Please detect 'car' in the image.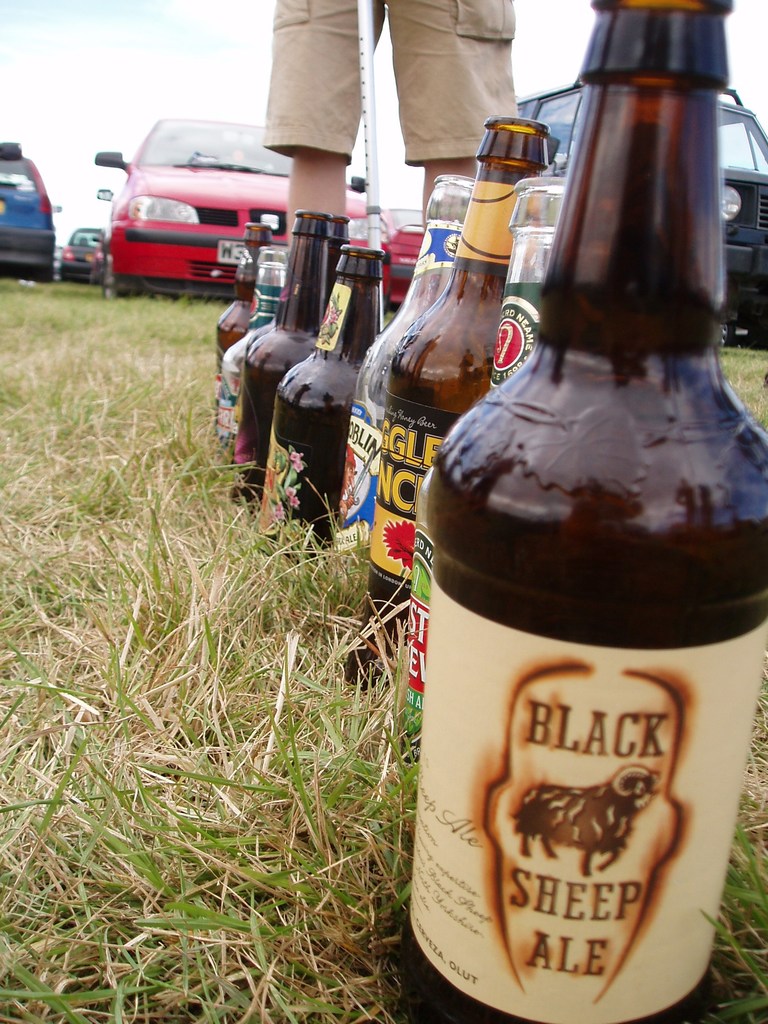
bbox=(378, 207, 428, 309).
